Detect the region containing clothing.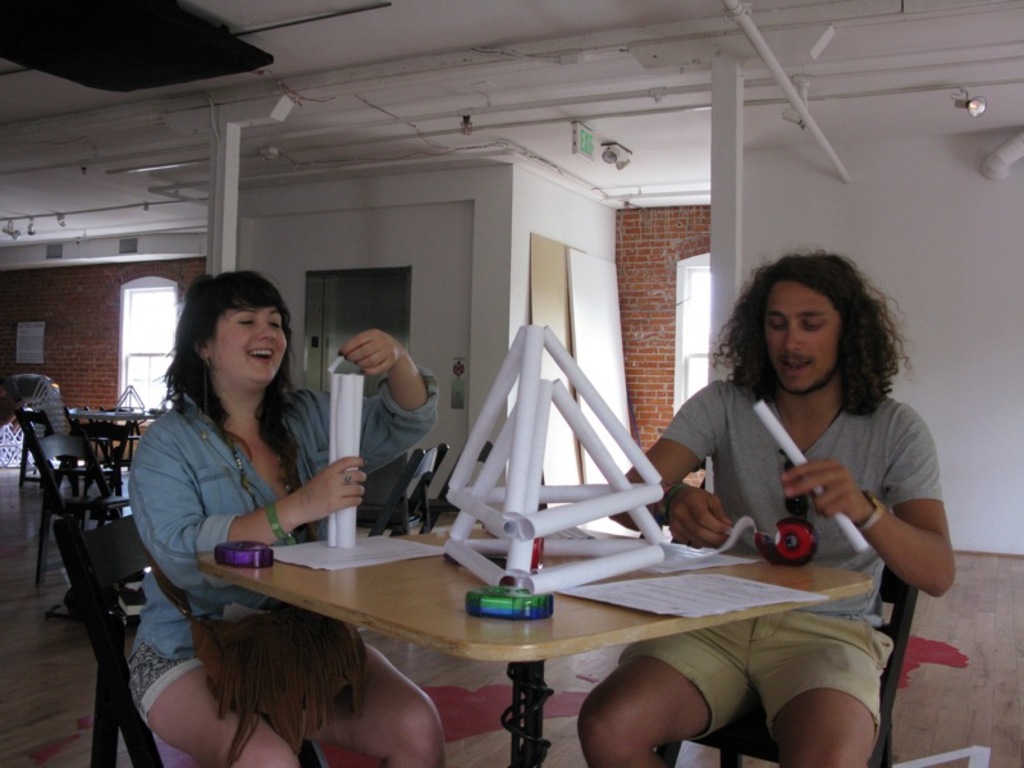
123:367:438:733.
